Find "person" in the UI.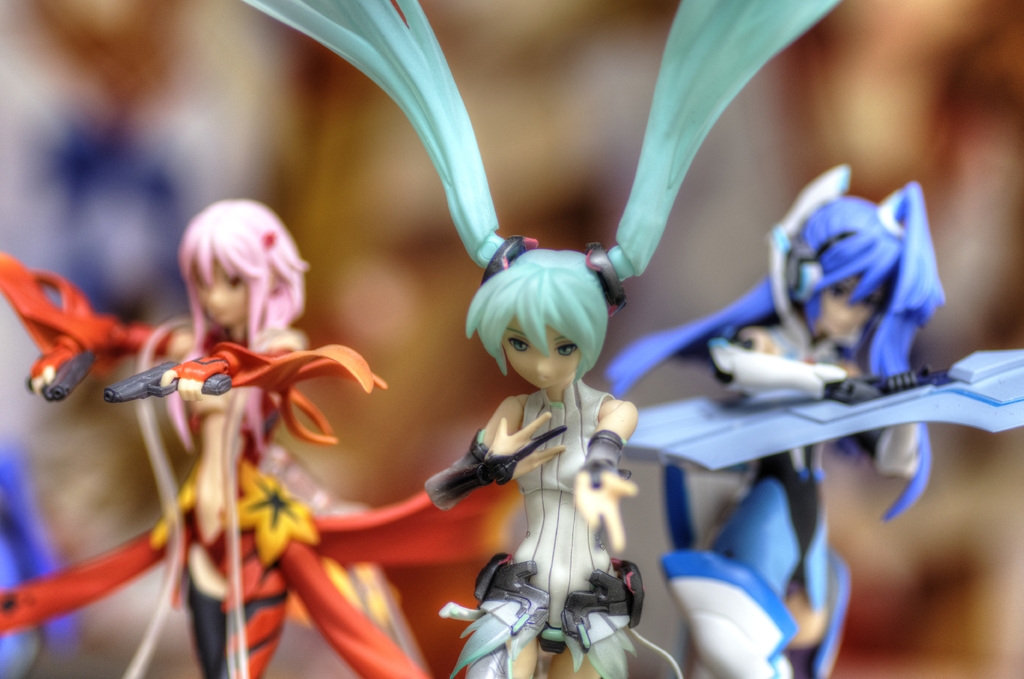
UI element at bbox=(0, 196, 519, 678).
